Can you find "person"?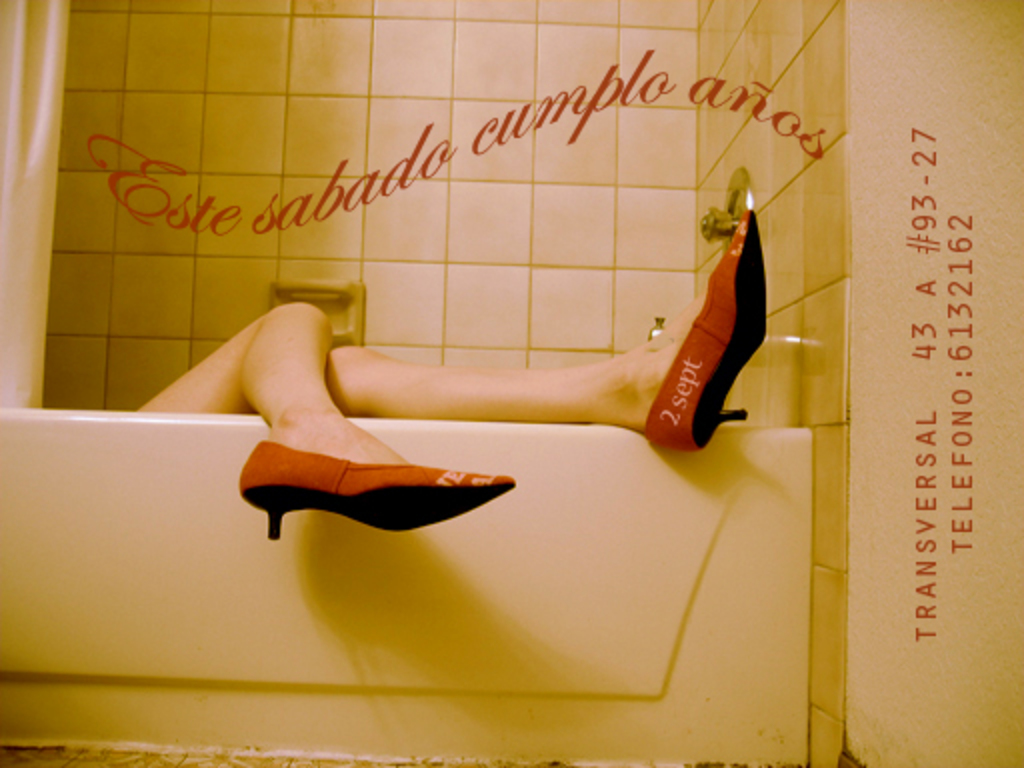
Yes, bounding box: (left=130, top=192, right=778, bottom=548).
